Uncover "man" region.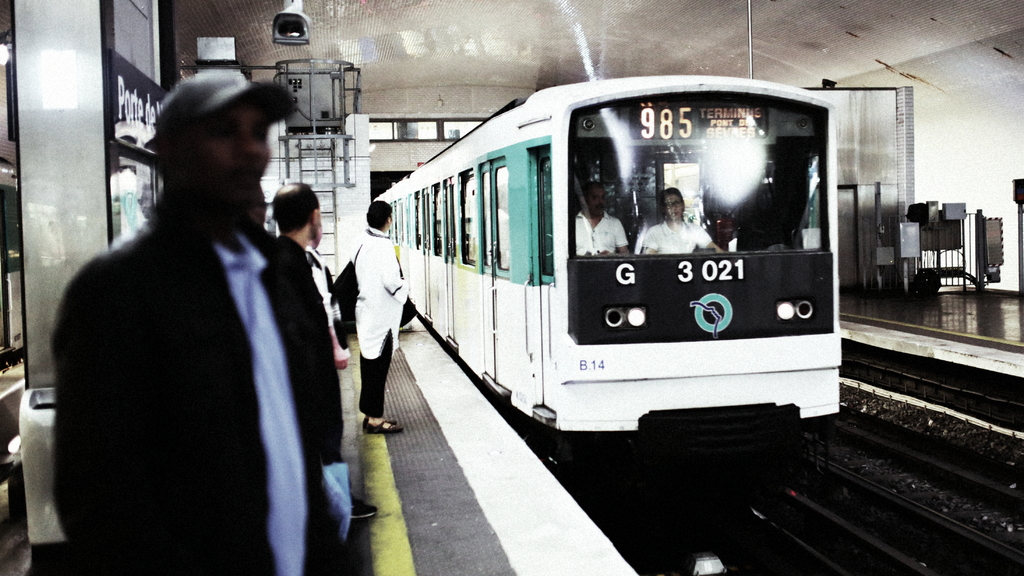
Uncovered: x1=270 y1=180 x2=324 y2=252.
